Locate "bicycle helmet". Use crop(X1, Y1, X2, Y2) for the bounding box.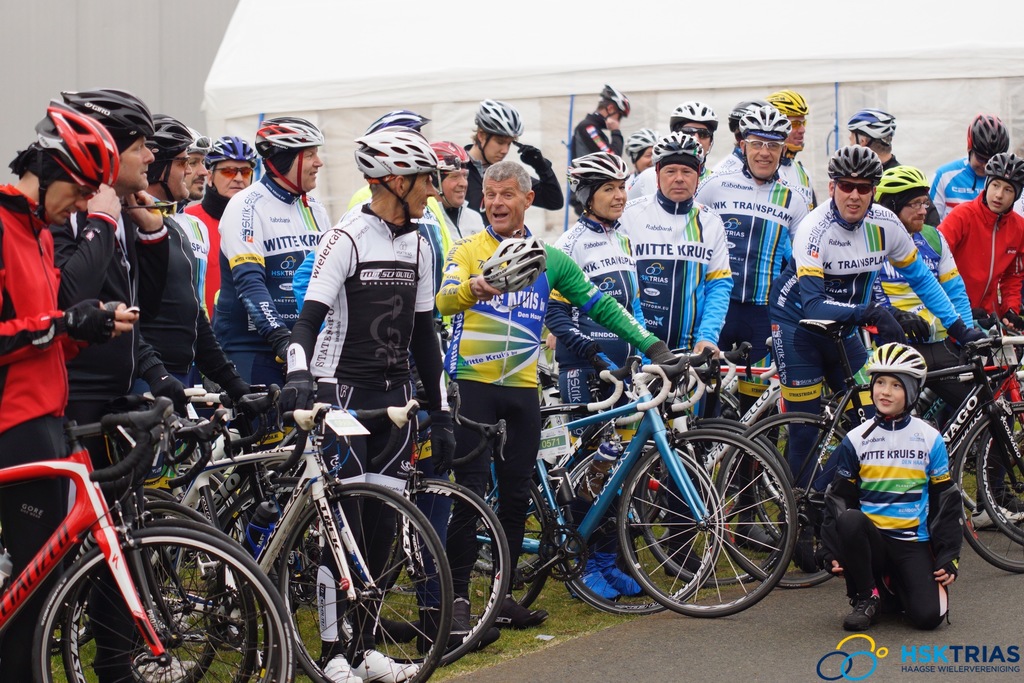
crop(874, 164, 927, 197).
